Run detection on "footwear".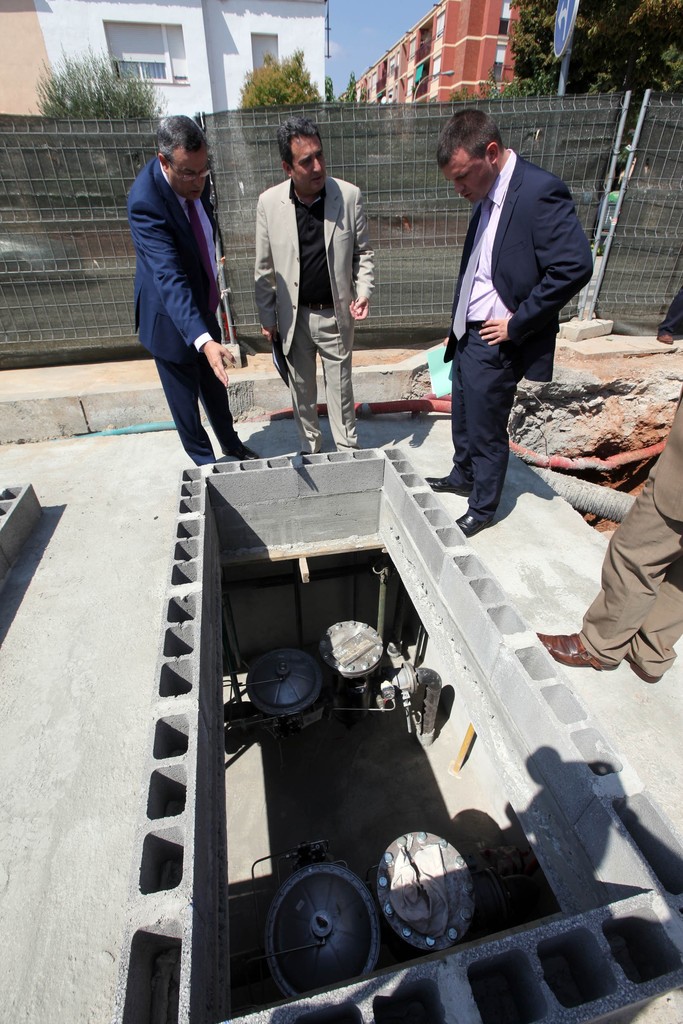
Result: [620, 650, 661, 687].
